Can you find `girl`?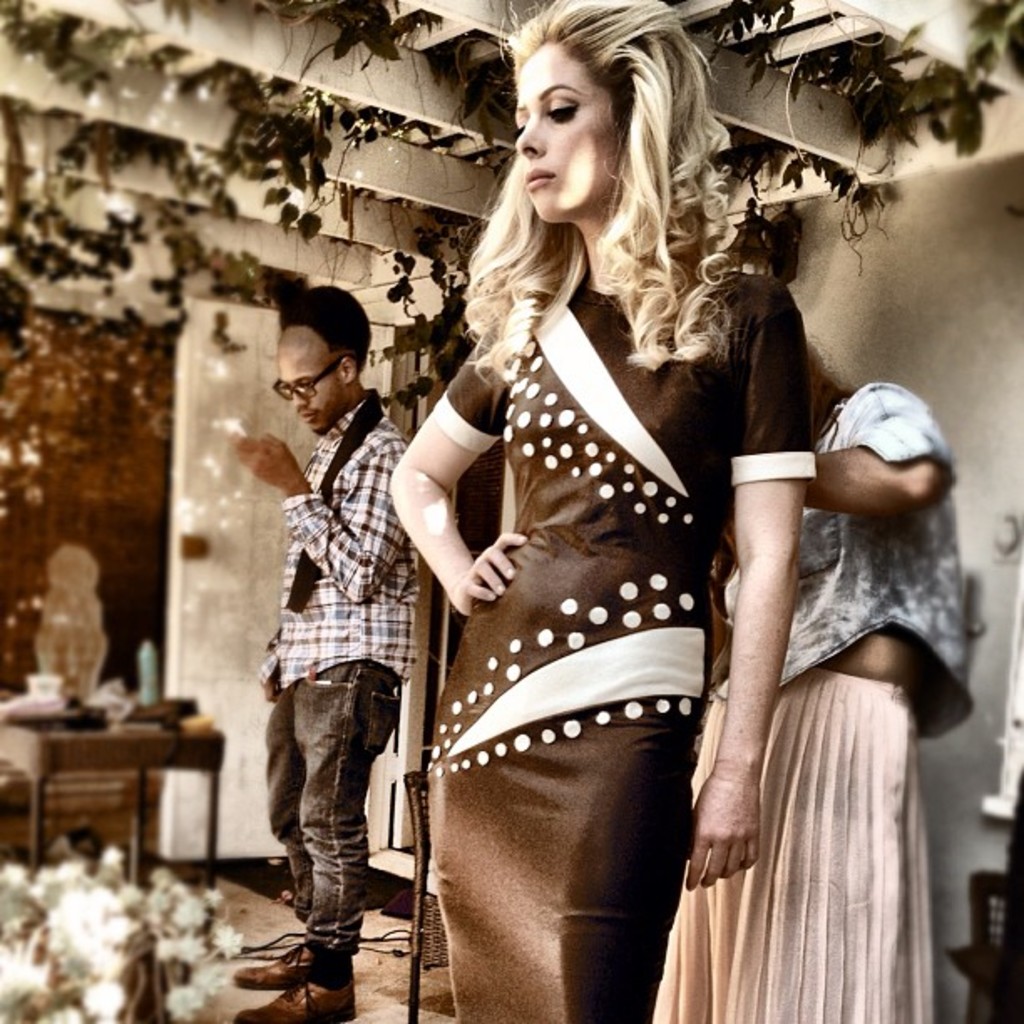
Yes, bounding box: {"left": 390, "top": 0, "right": 818, "bottom": 1022}.
